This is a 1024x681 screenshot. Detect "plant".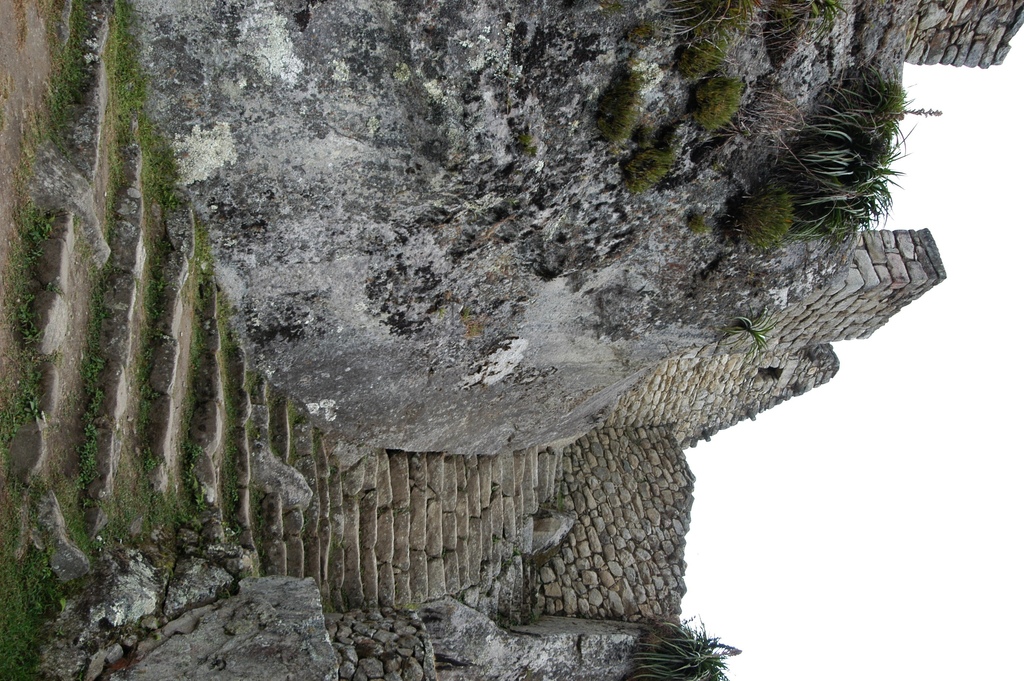
left=691, top=82, right=742, bottom=136.
